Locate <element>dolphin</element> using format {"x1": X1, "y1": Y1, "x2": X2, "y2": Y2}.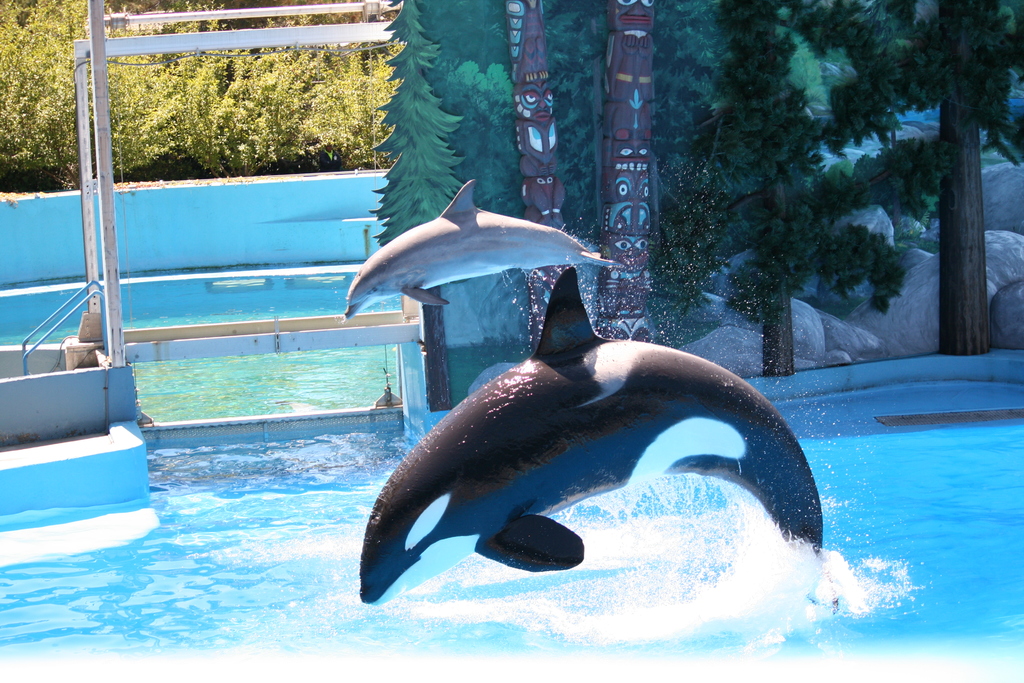
{"x1": 342, "y1": 179, "x2": 621, "y2": 327}.
